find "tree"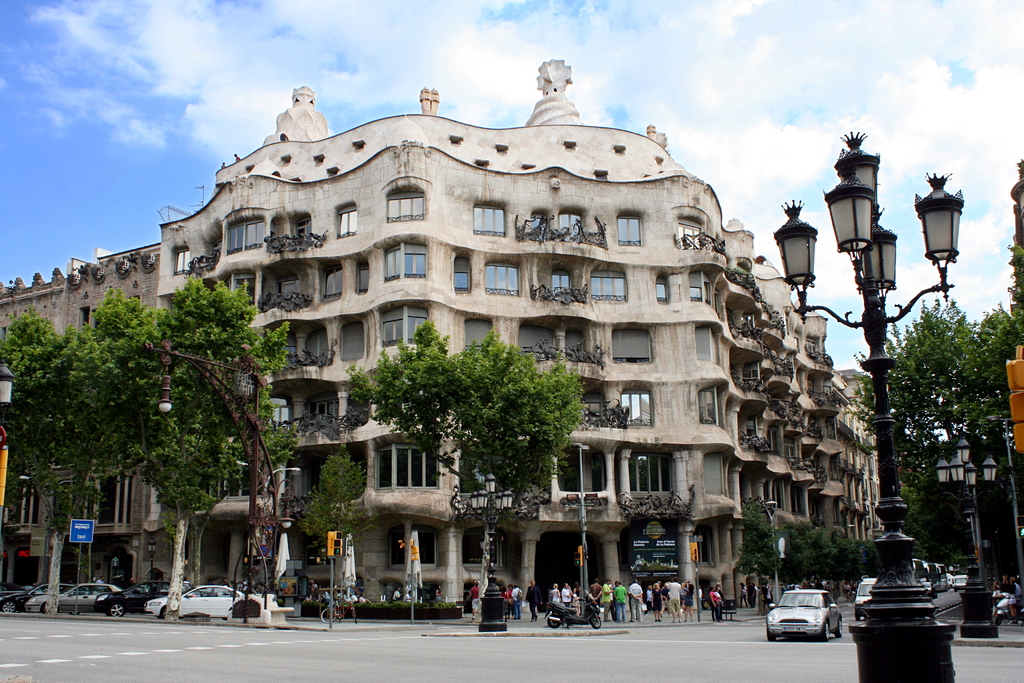
338,326,588,596
